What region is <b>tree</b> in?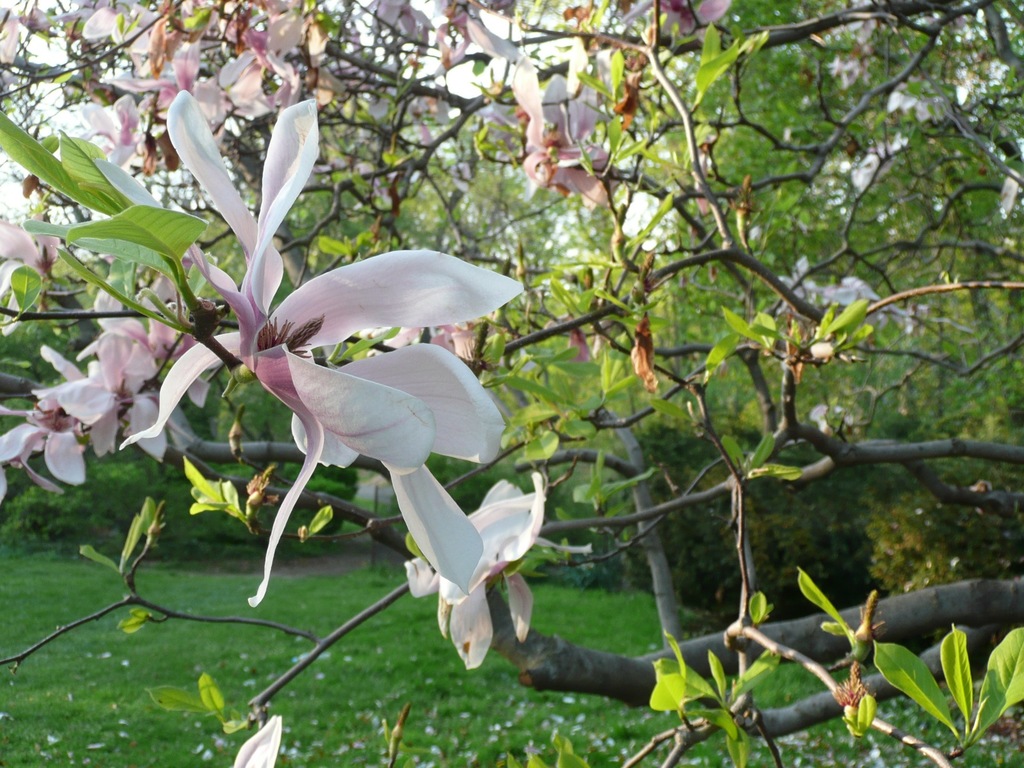
detection(0, 0, 1023, 767).
